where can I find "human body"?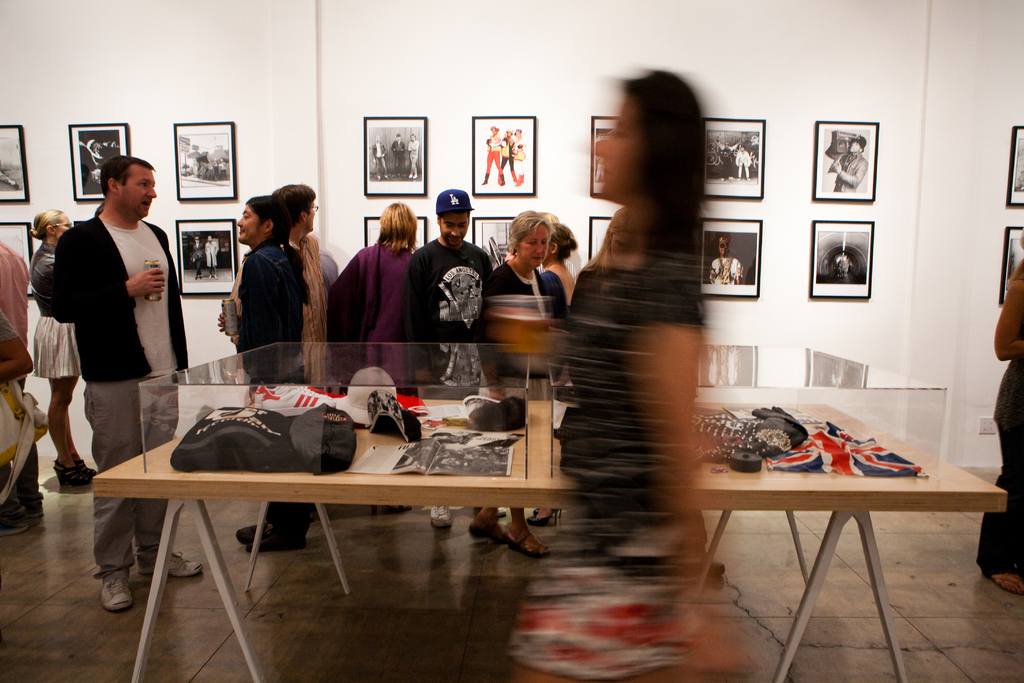
You can find it at [51,156,204,614].
